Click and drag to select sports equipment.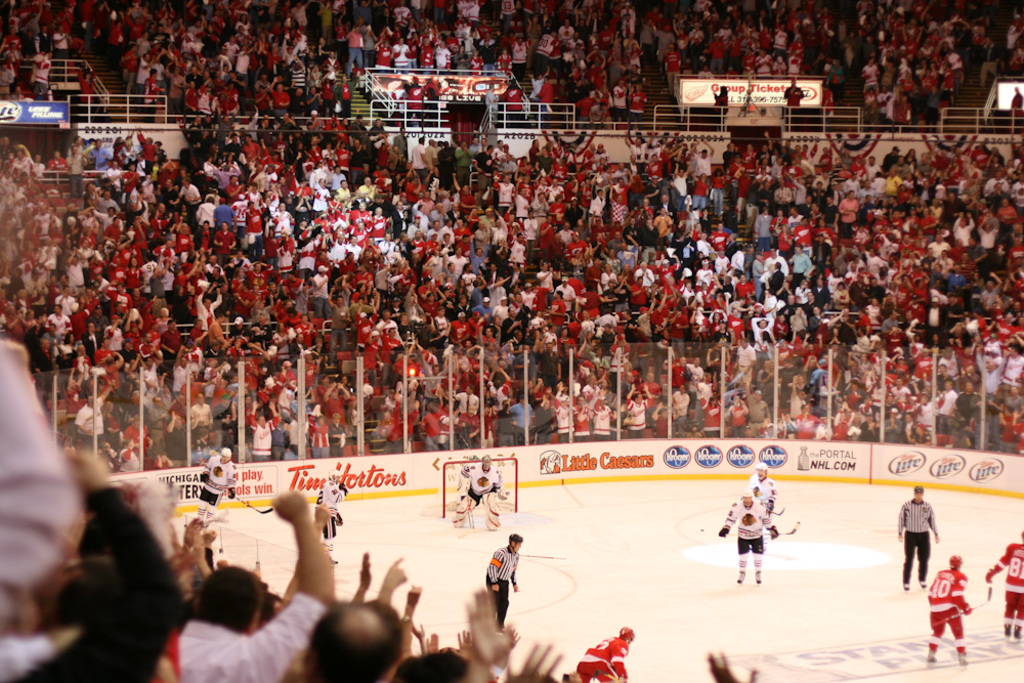
Selection: BBox(752, 460, 765, 481).
